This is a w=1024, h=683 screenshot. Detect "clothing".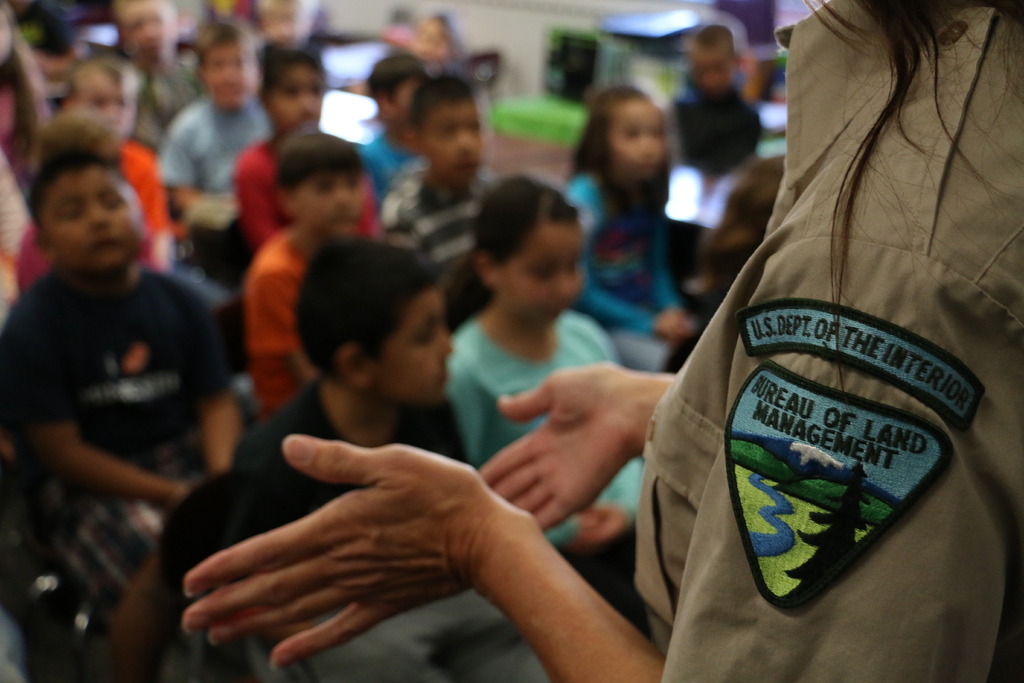
[x1=230, y1=132, x2=383, y2=252].
